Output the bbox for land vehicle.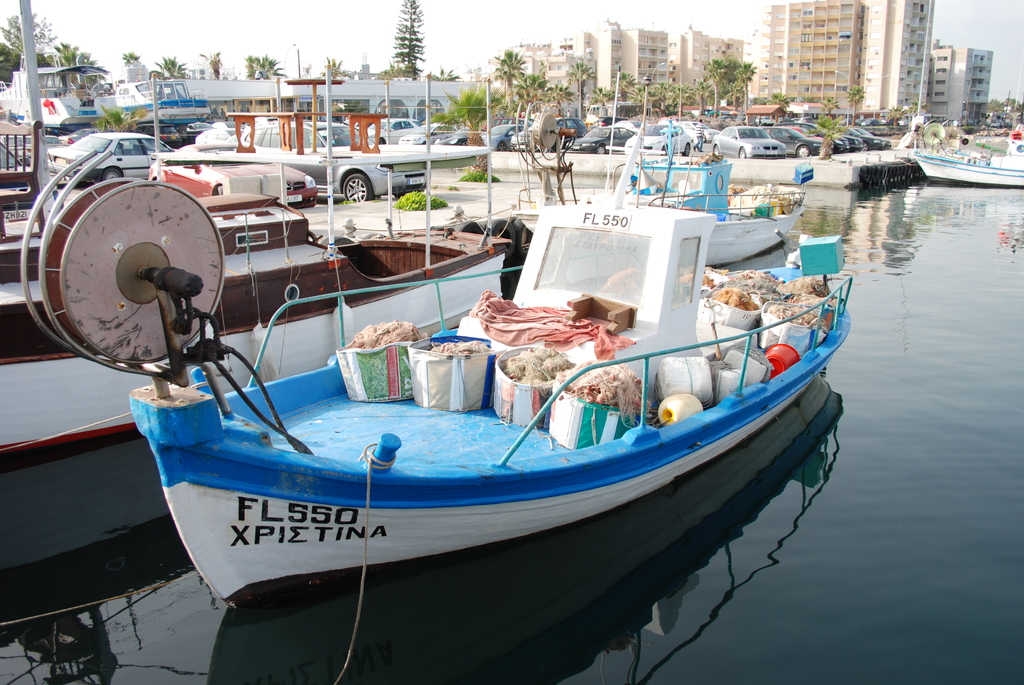
<bbox>714, 121, 782, 156</bbox>.
